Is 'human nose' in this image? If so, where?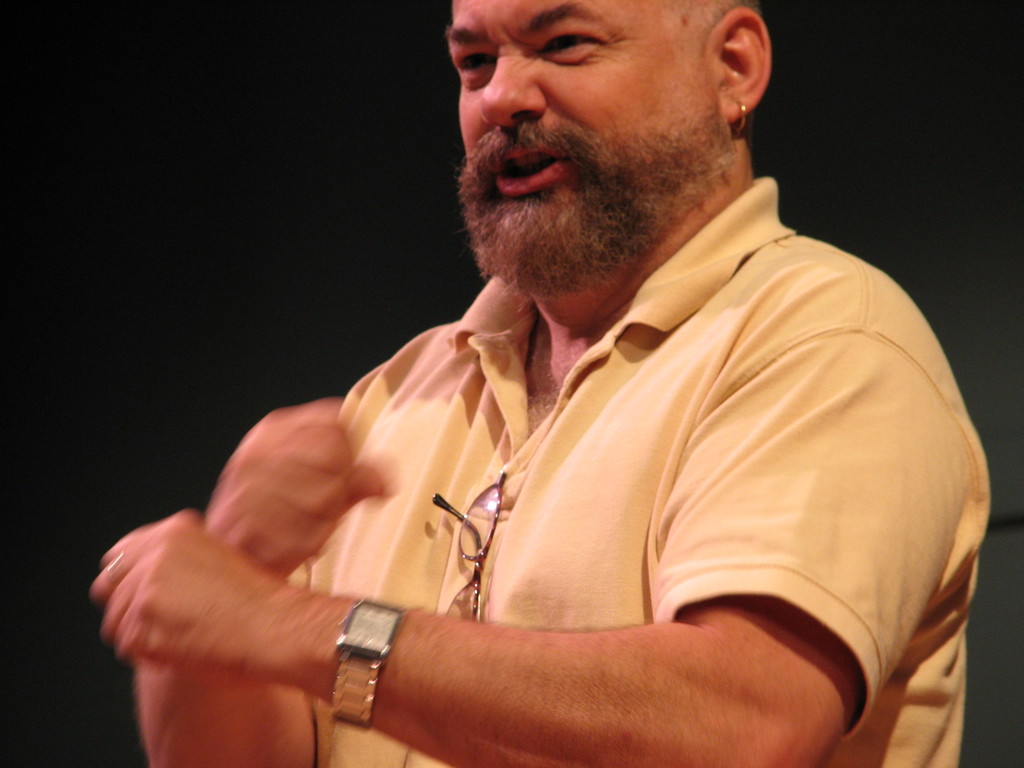
Yes, at [left=479, top=47, right=546, bottom=124].
